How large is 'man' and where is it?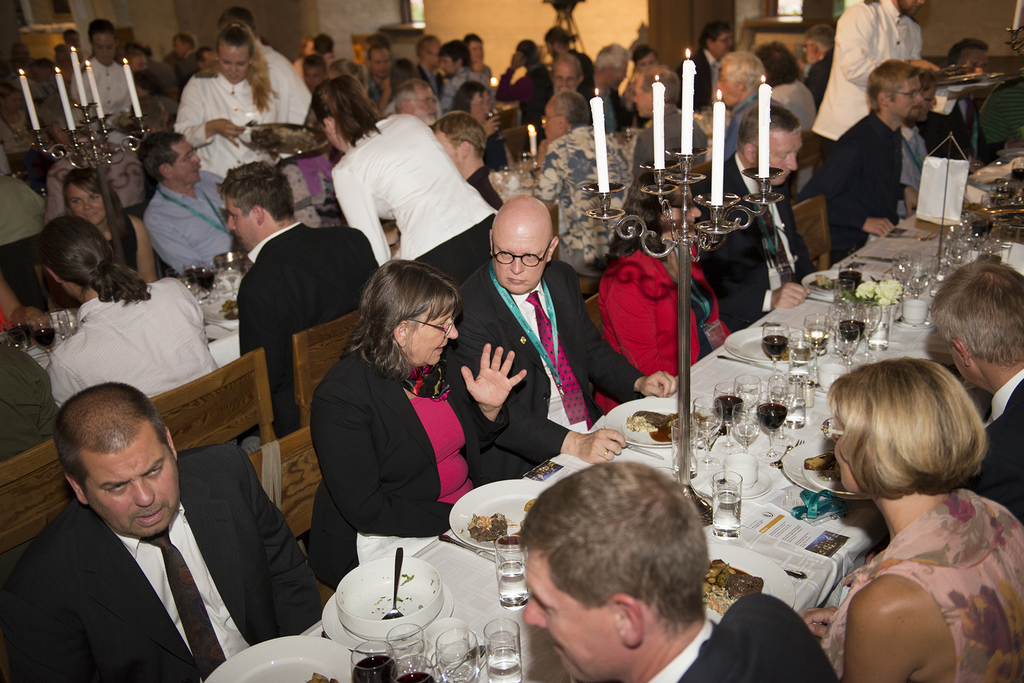
Bounding box: select_region(517, 462, 851, 682).
